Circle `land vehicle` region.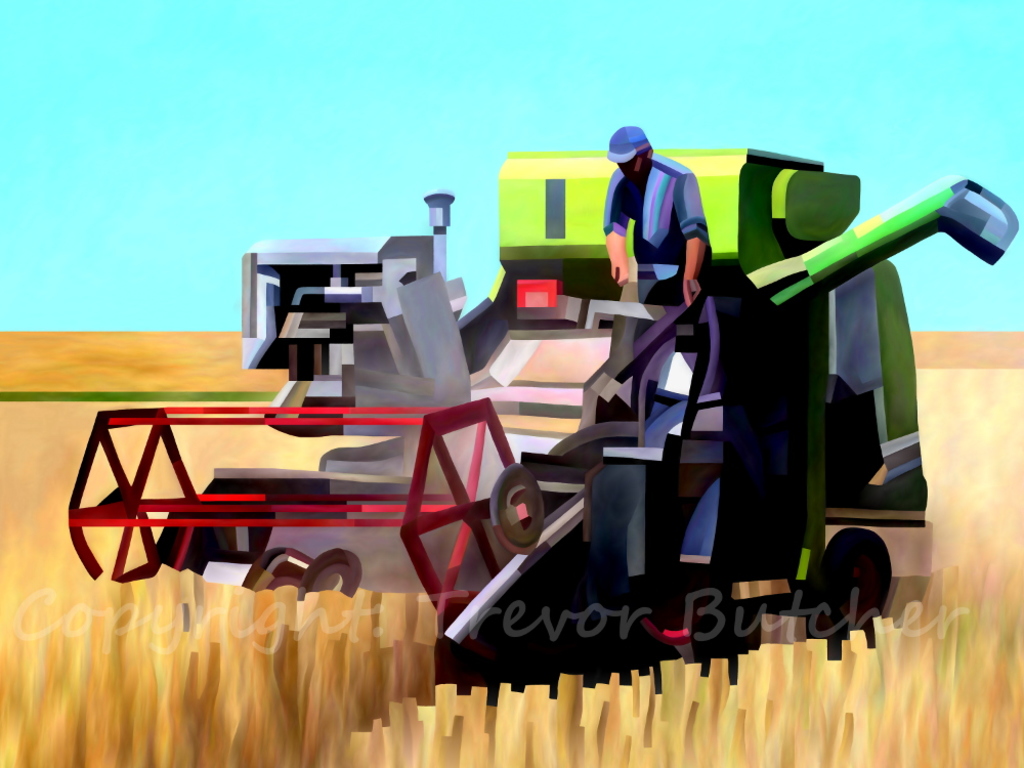
Region: x1=68, y1=154, x2=1017, y2=702.
